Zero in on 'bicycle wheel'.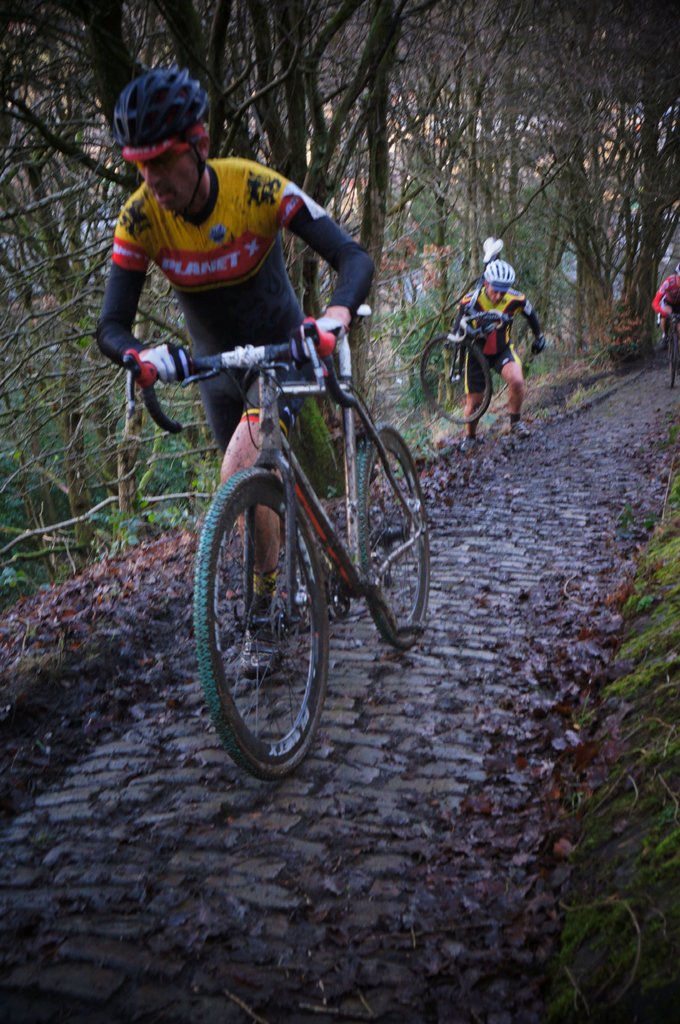
Zeroed in: 420:337:494:424.
